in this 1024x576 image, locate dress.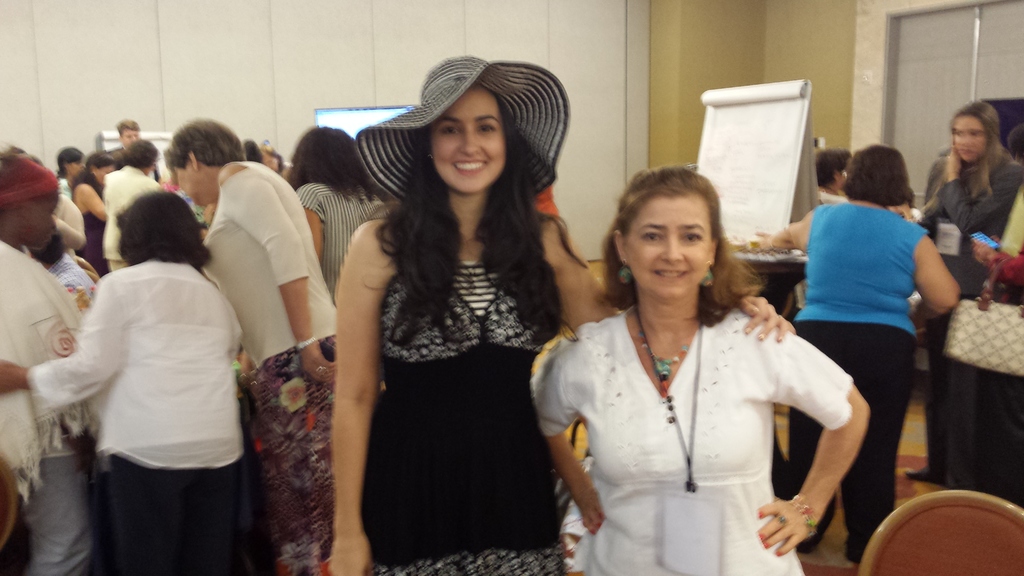
Bounding box: {"left": 526, "top": 303, "right": 860, "bottom": 575}.
